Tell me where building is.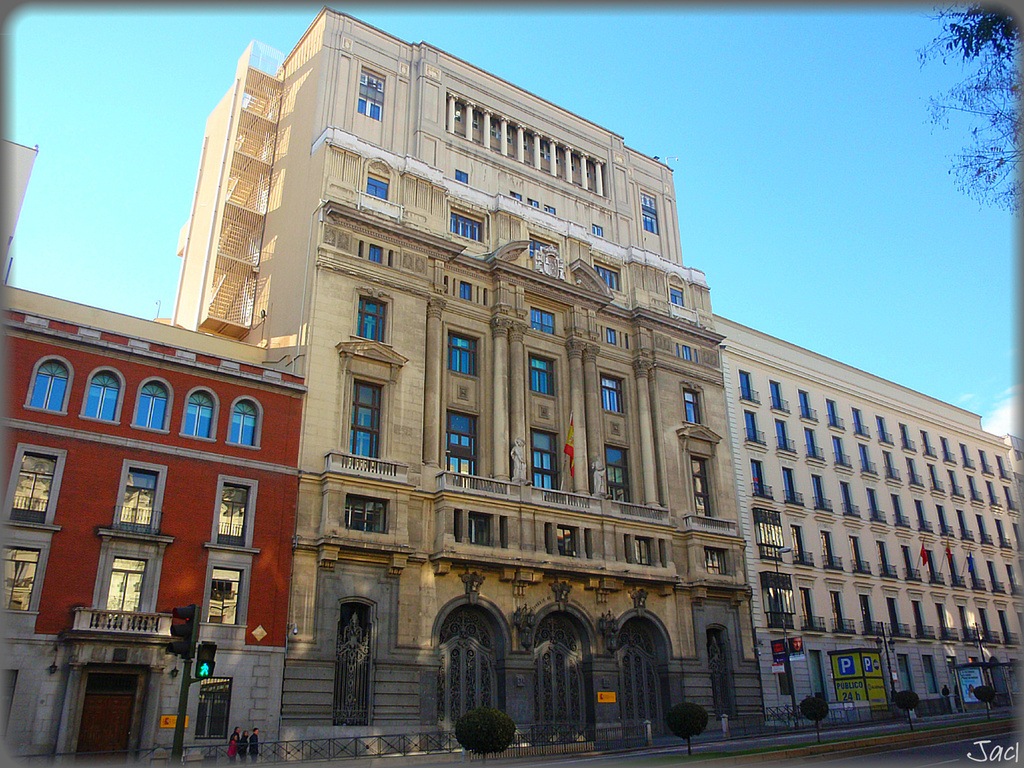
building is at locate(0, 284, 310, 767).
